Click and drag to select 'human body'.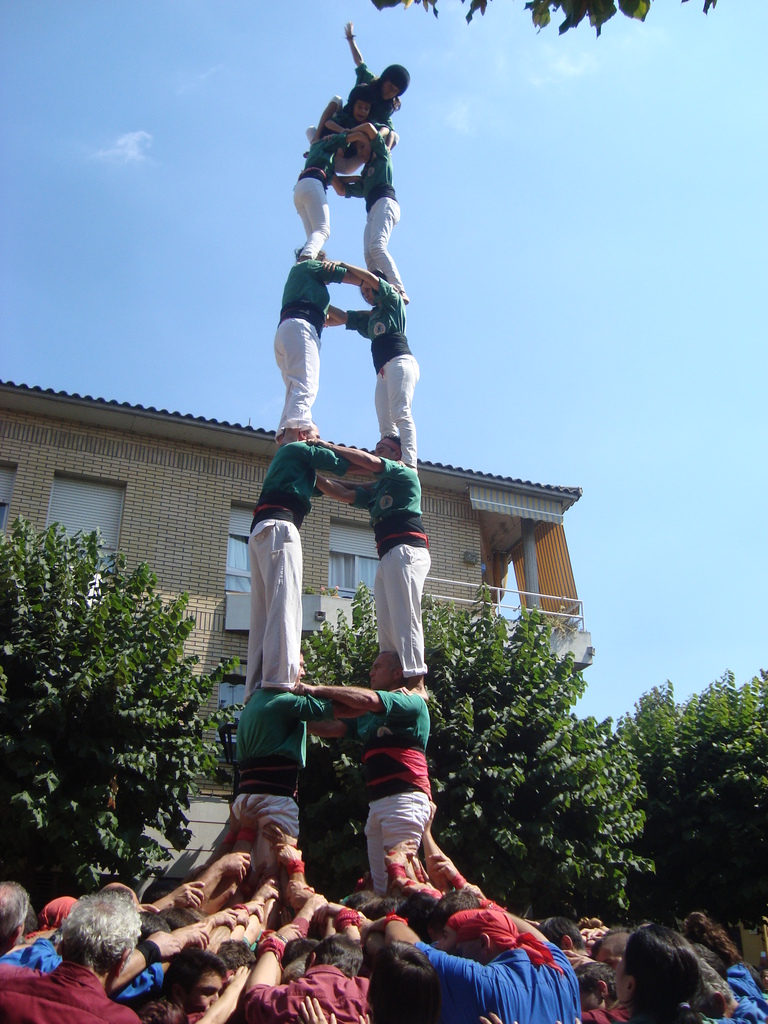
Selection: (4, 889, 151, 1023).
